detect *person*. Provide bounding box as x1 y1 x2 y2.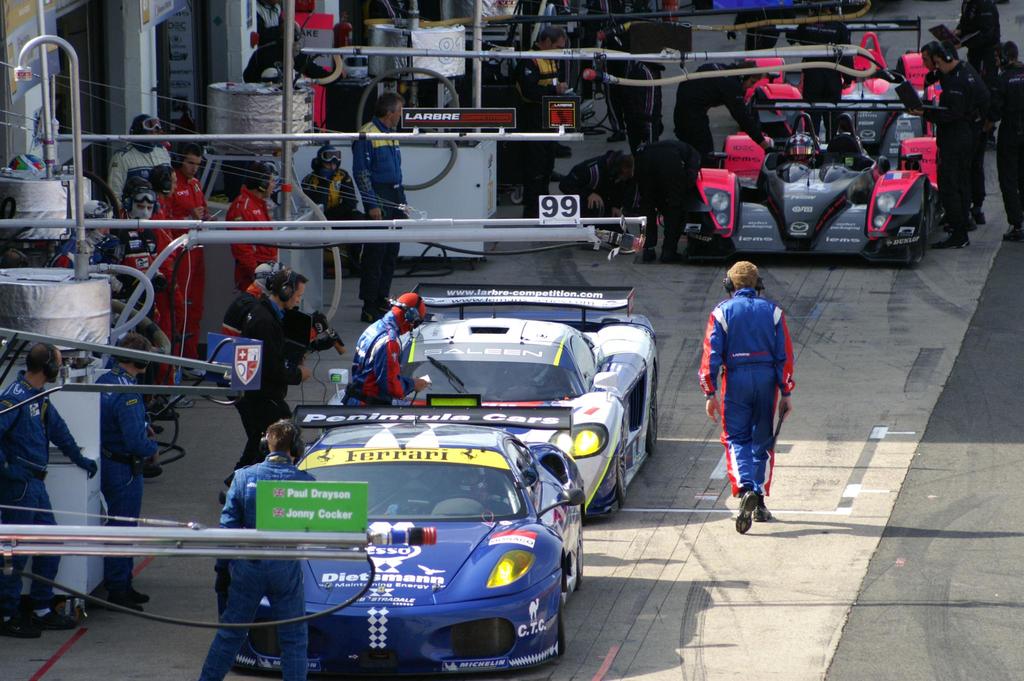
218 262 291 341.
